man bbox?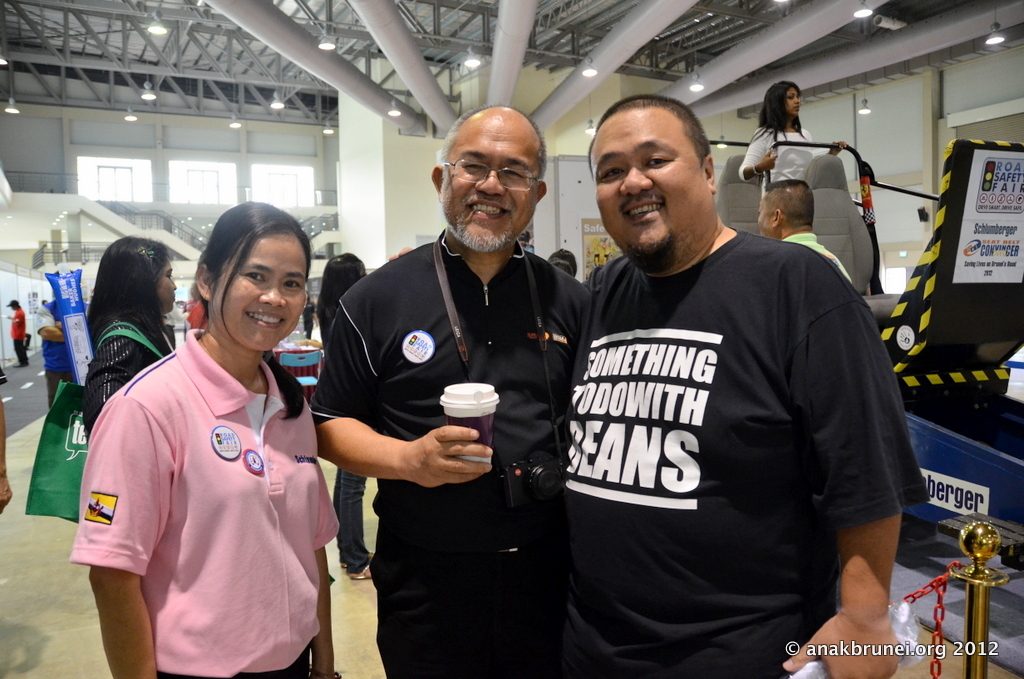
{"x1": 307, "y1": 103, "x2": 594, "y2": 678}
